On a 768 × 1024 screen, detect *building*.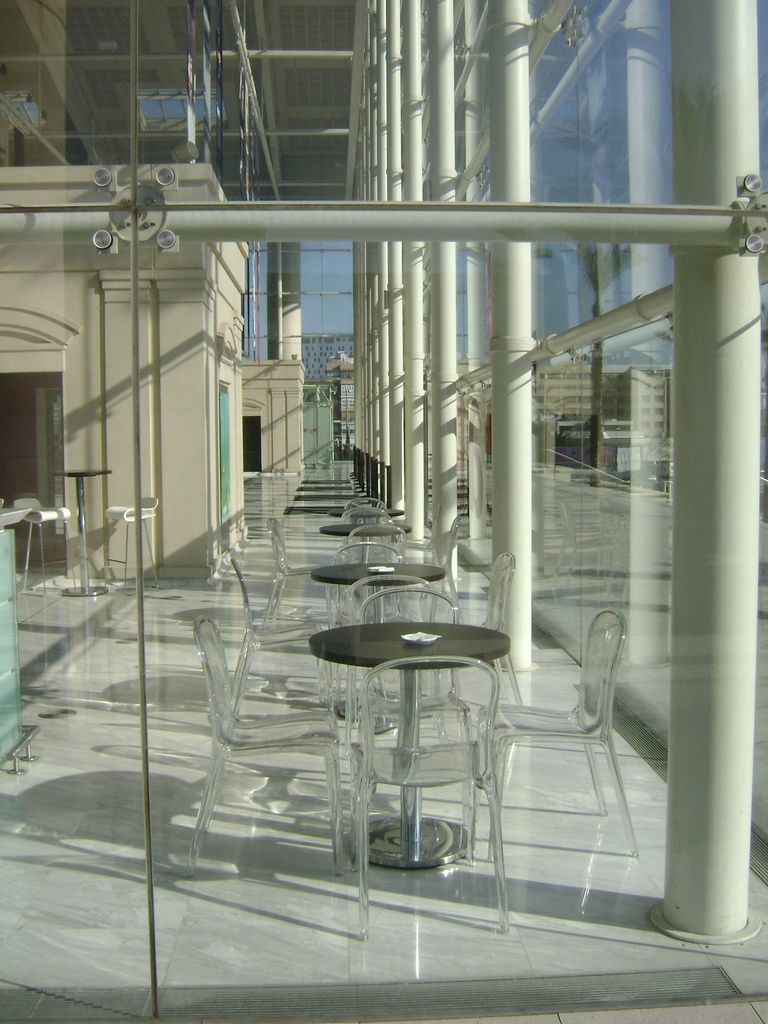
locate(0, 0, 519, 573).
